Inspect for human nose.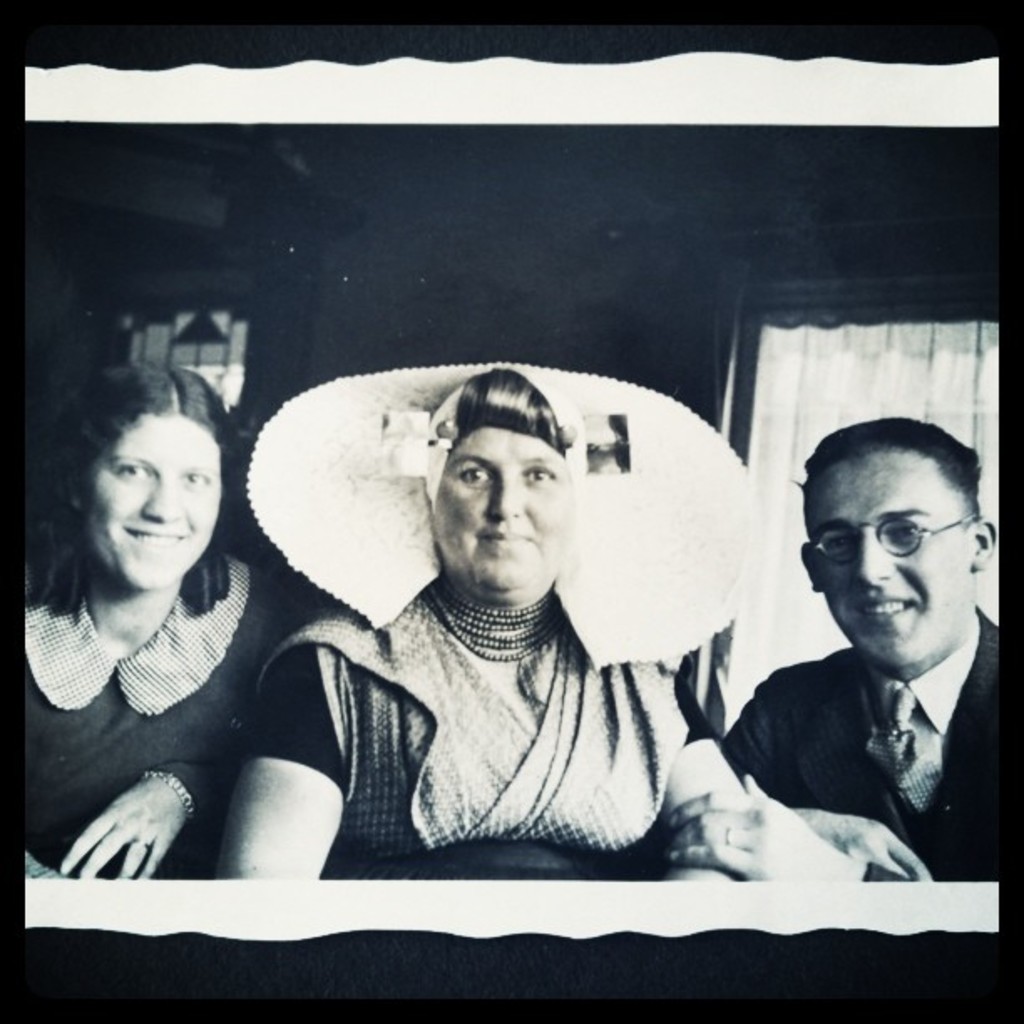
Inspection: {"x1": 142, "y1": 479, "x2": 182, "y2": 519}.
